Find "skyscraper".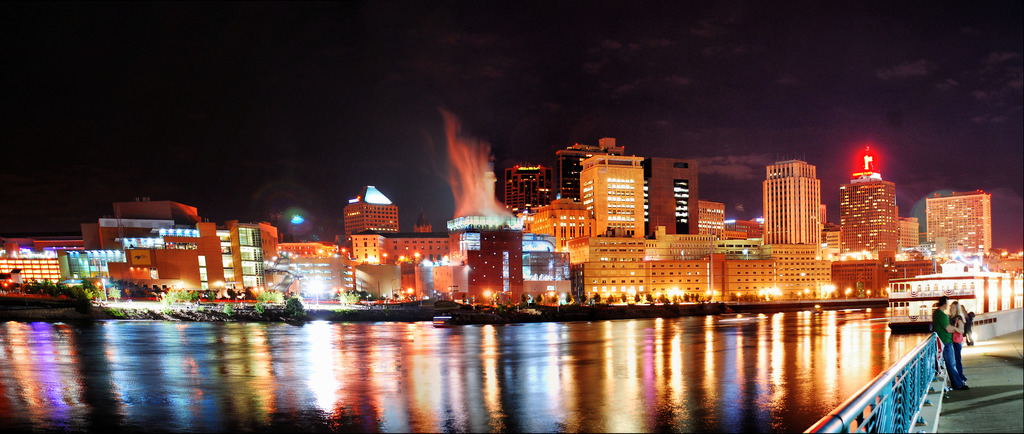
922 190 996 256.
